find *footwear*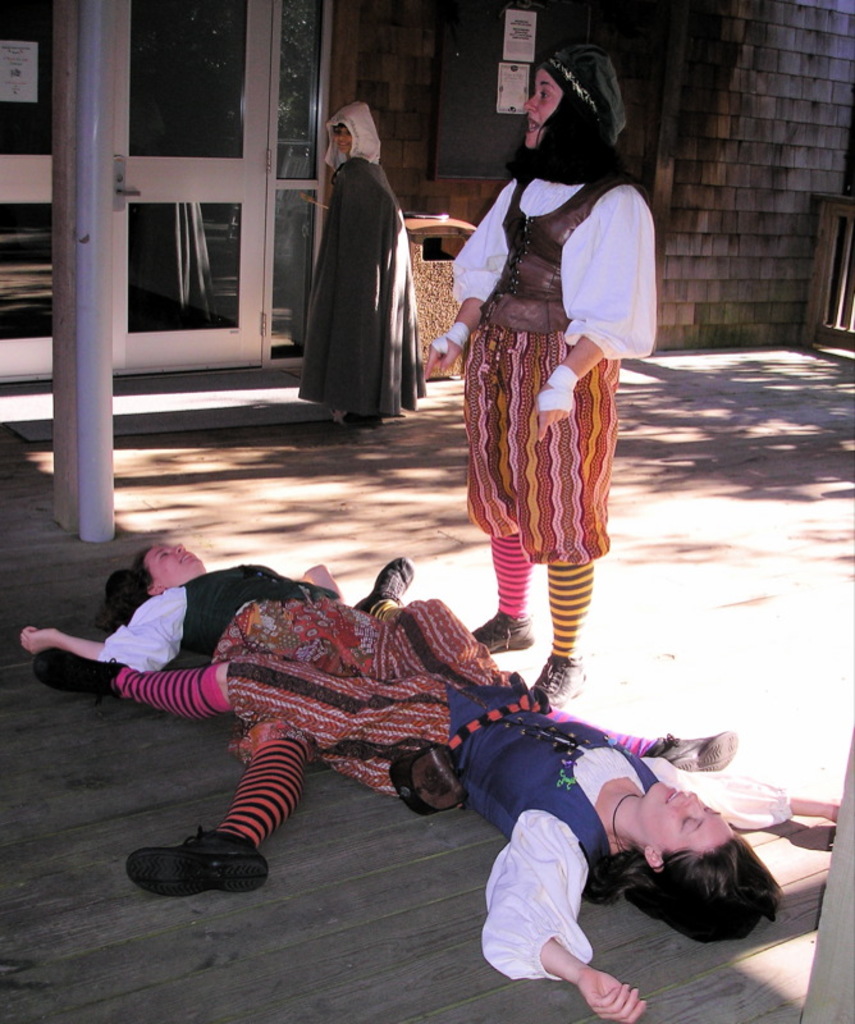
(531,648,585,705)
